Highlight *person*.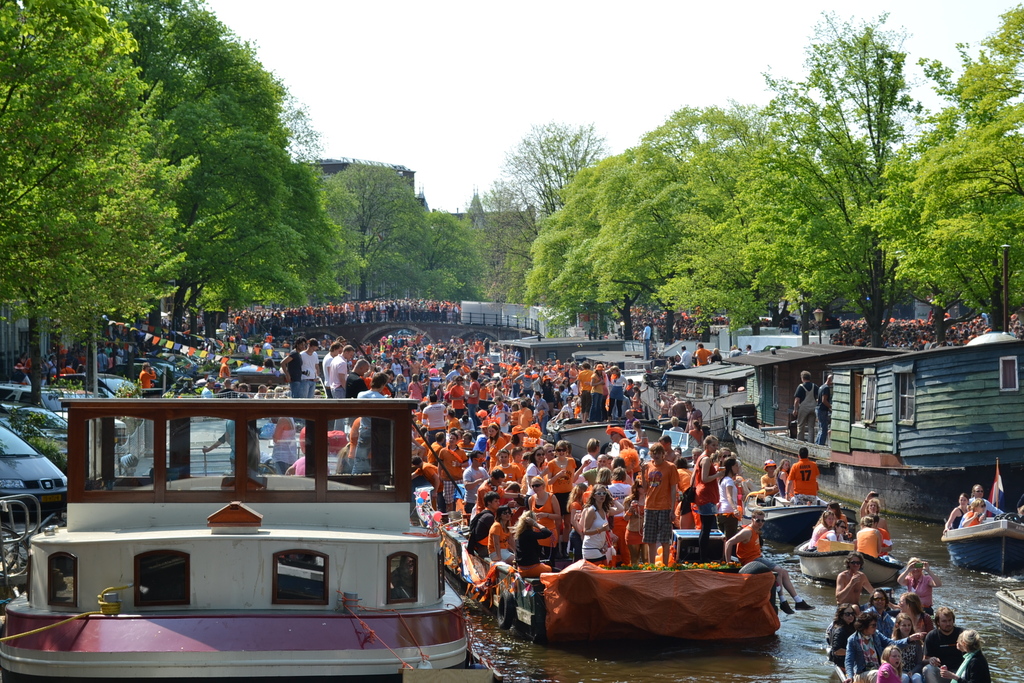
Highlighted region: left=527, top=475, right=564, bottom=563.
